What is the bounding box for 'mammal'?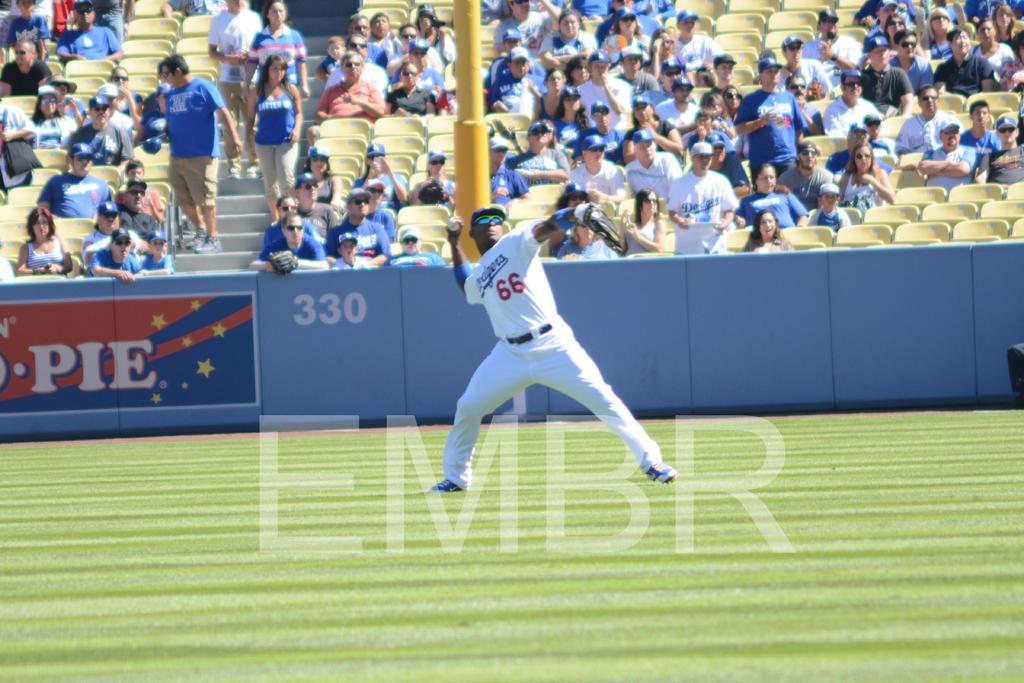
box=[332, 232, 366, 266].
